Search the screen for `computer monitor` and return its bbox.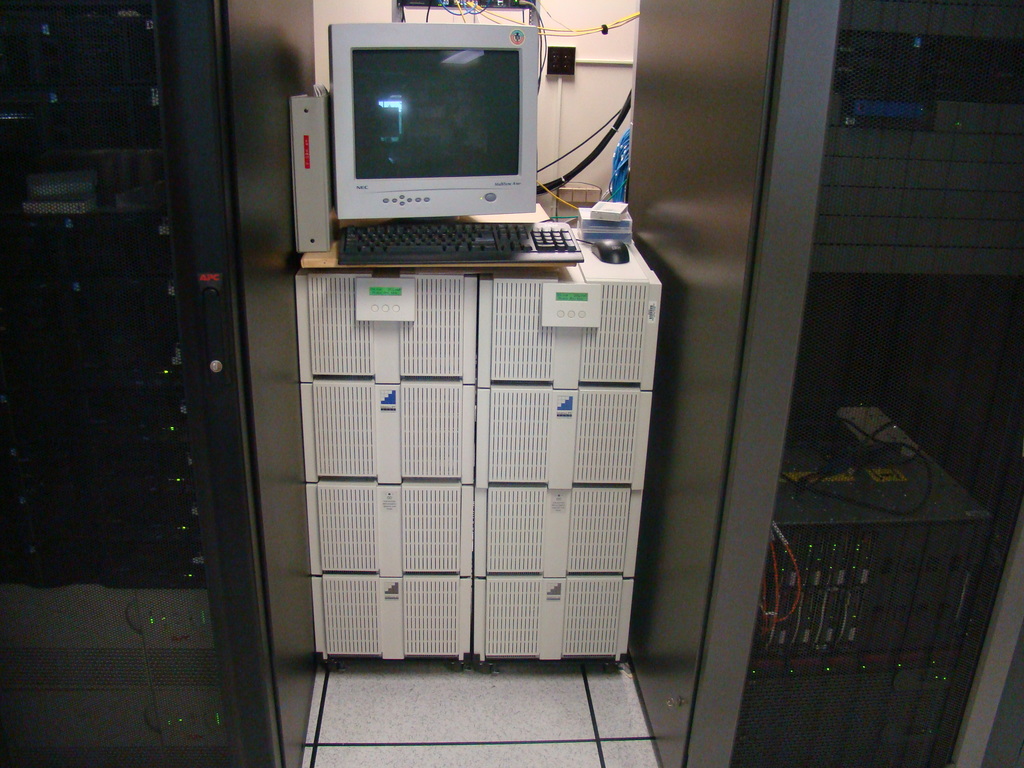
Found: 301 31 541 224.
